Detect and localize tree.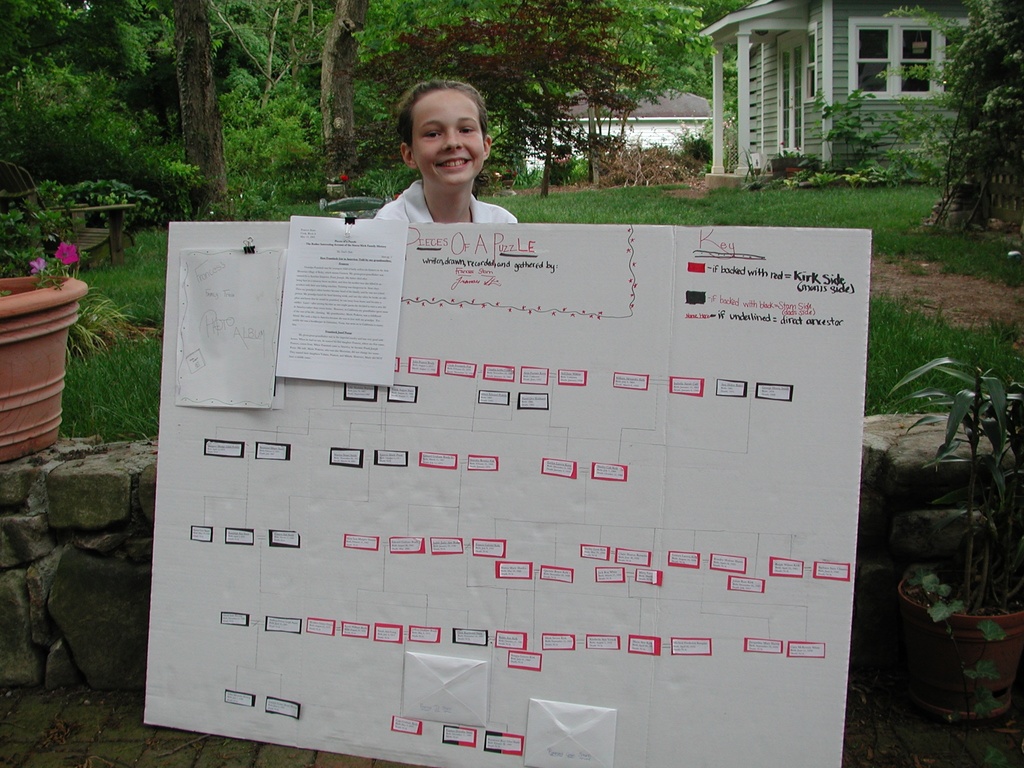
Localized at 909, 0, 1023, 237.
